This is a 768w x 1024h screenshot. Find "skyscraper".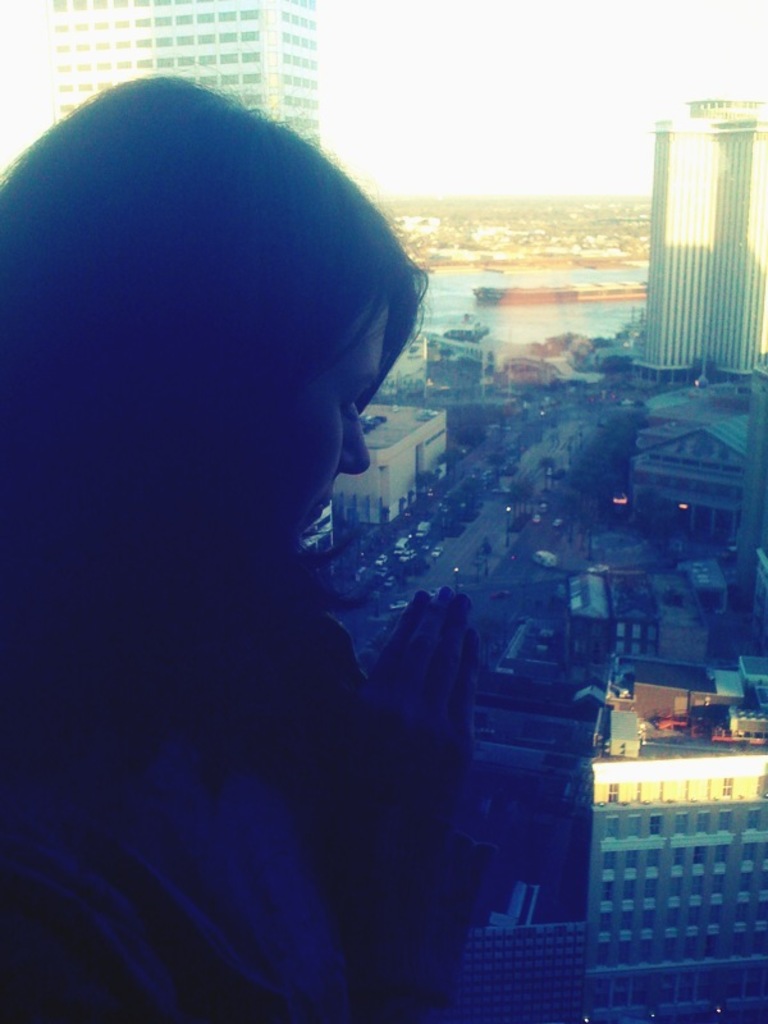
Bounding box: l=636, t=79, r=765, b=394.
